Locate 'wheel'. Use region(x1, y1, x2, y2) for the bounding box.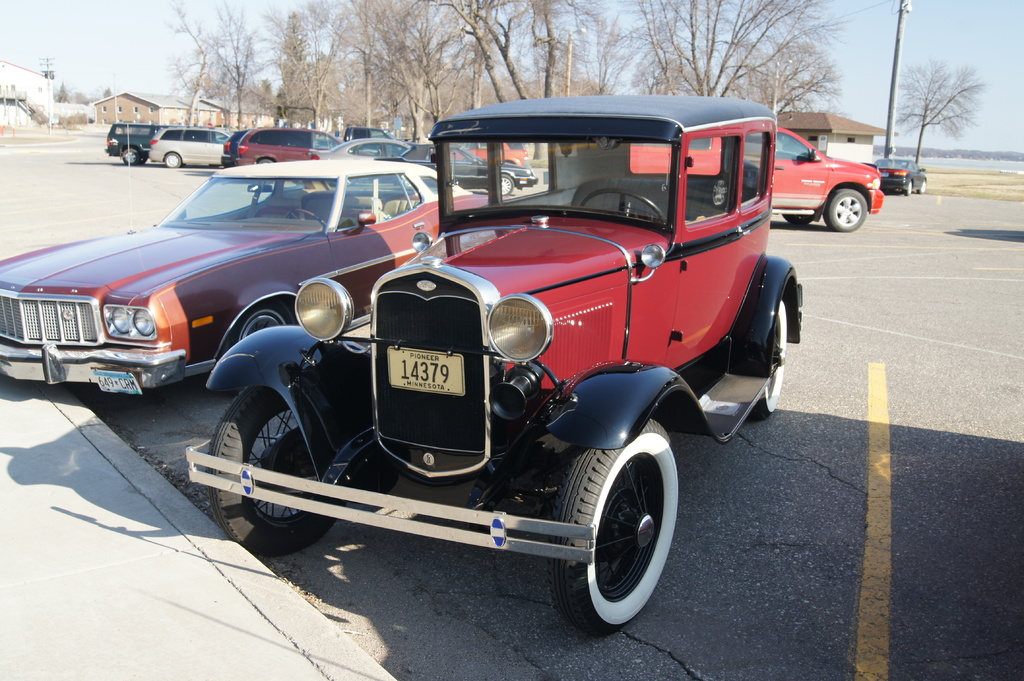
region(495, 172, 516, 192).
